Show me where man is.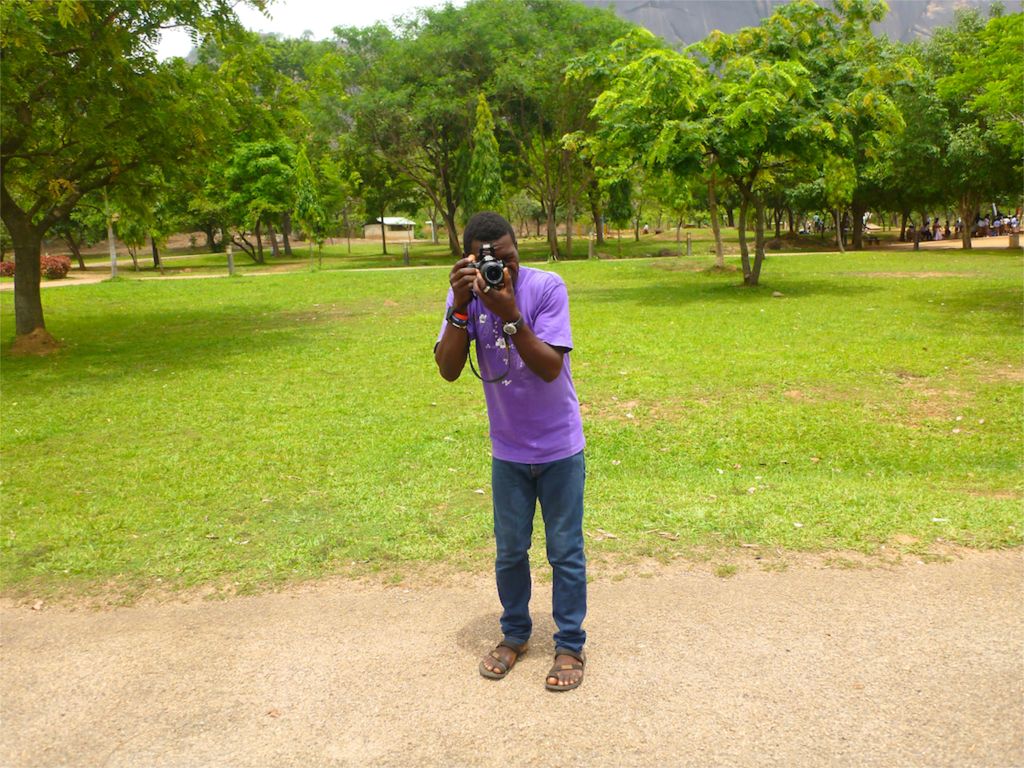
man is at {"left": 433, "top": 212, "right": 602, "bottom": 687}.
